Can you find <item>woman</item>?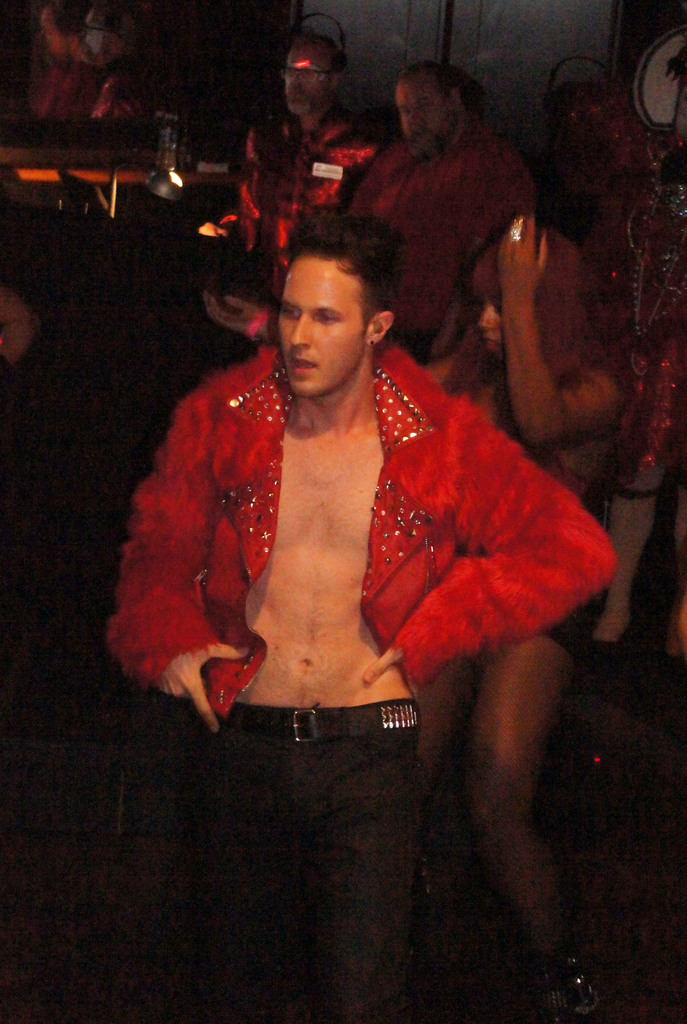
Yes, bounding box: 422:207:630:1020.
